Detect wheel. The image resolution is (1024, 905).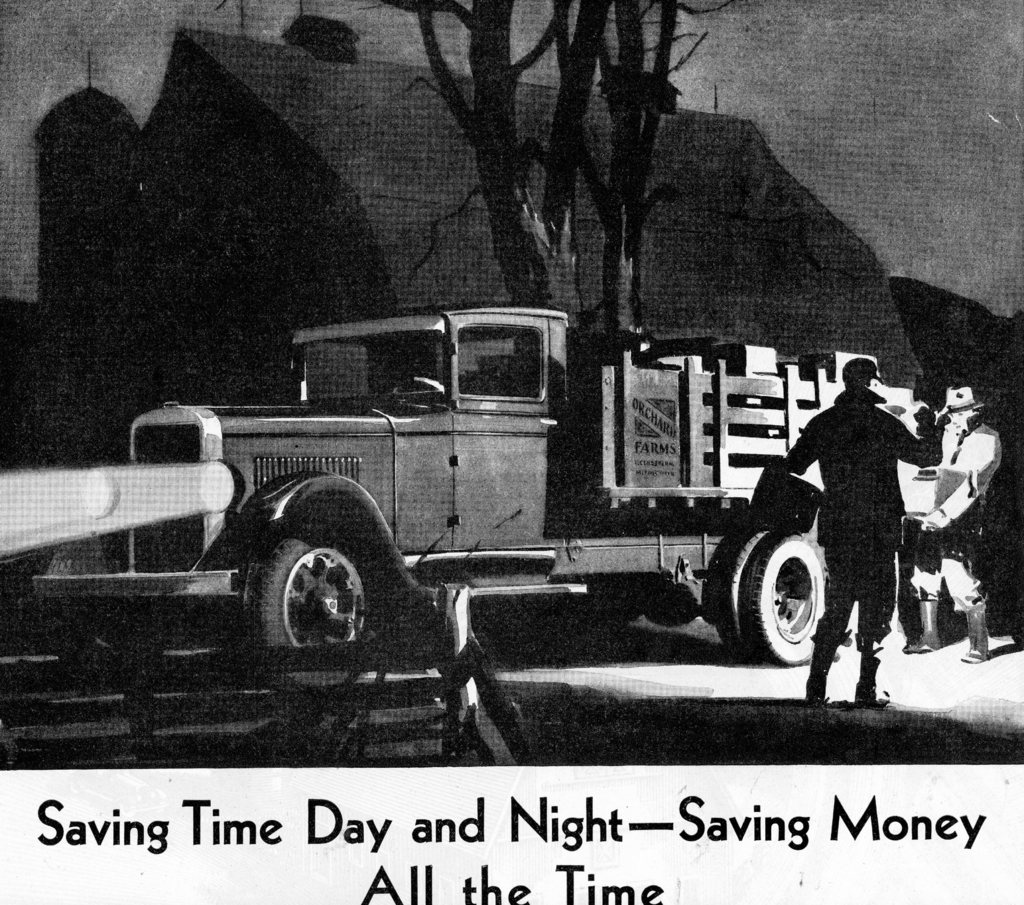
735, 536, 842, 661.
